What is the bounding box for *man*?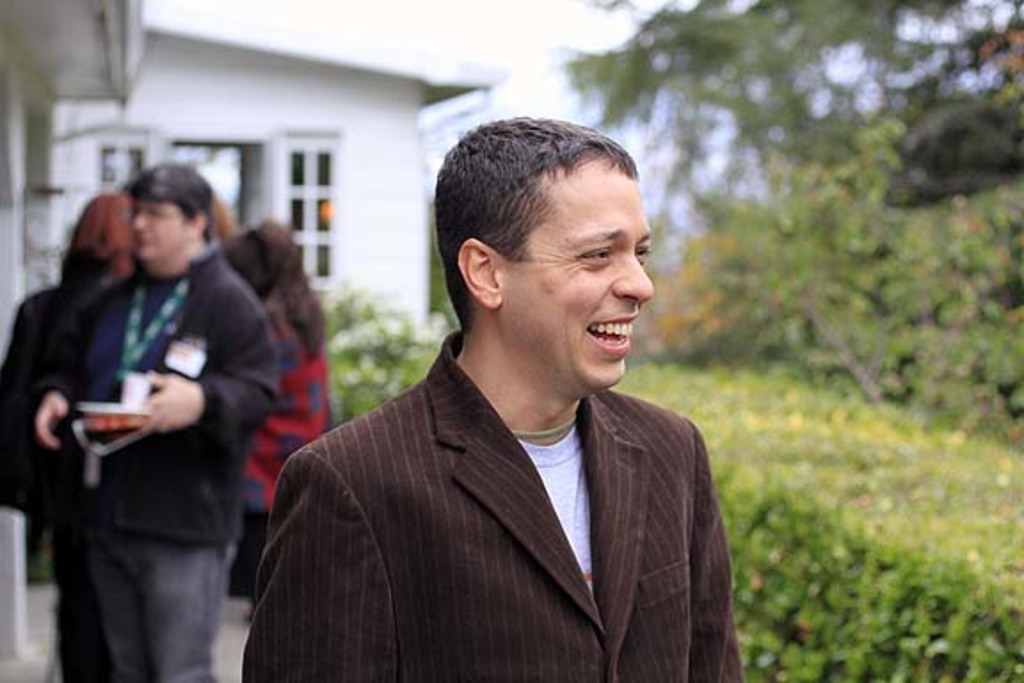
34:165:283:681.
